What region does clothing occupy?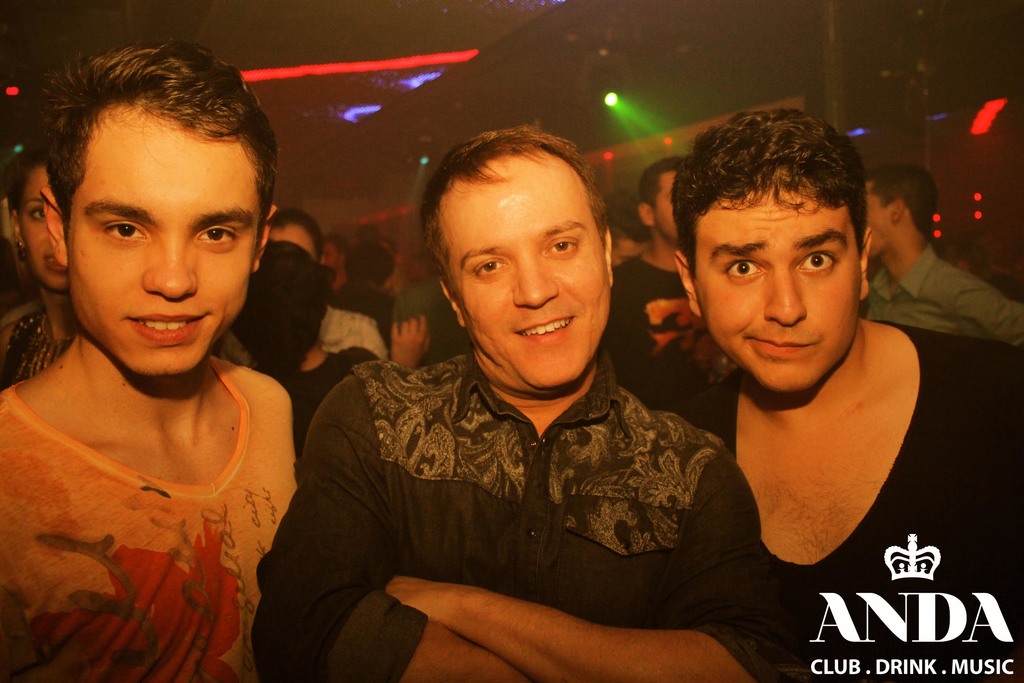
(left=254, top=343, right=367, bottom=448).
